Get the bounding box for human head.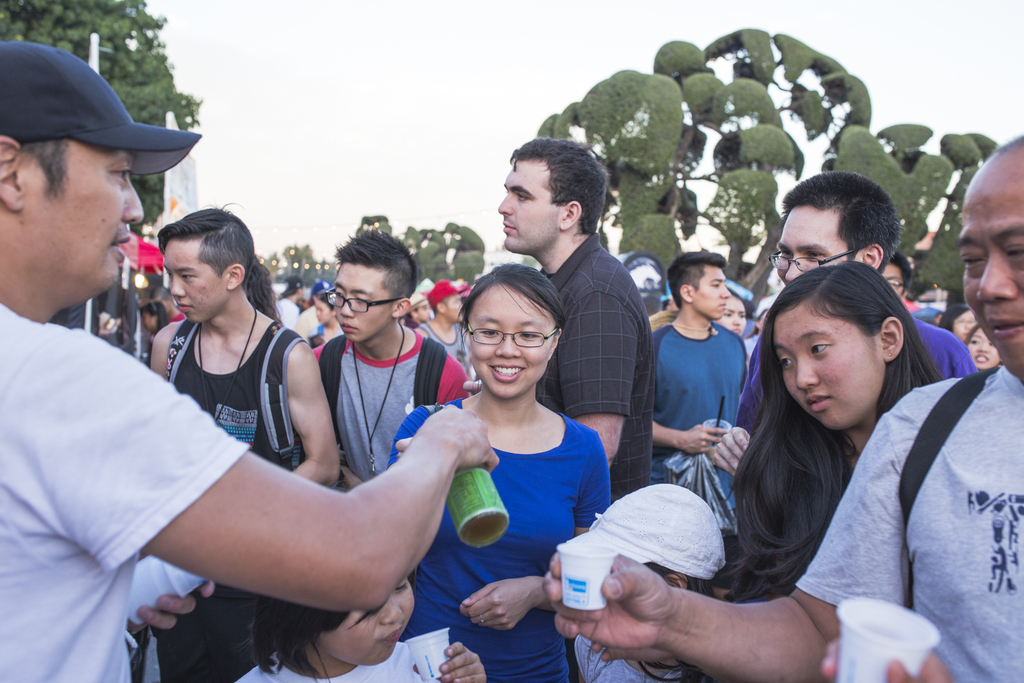
<bbox>563, 483, 719, 592</bbox>.
